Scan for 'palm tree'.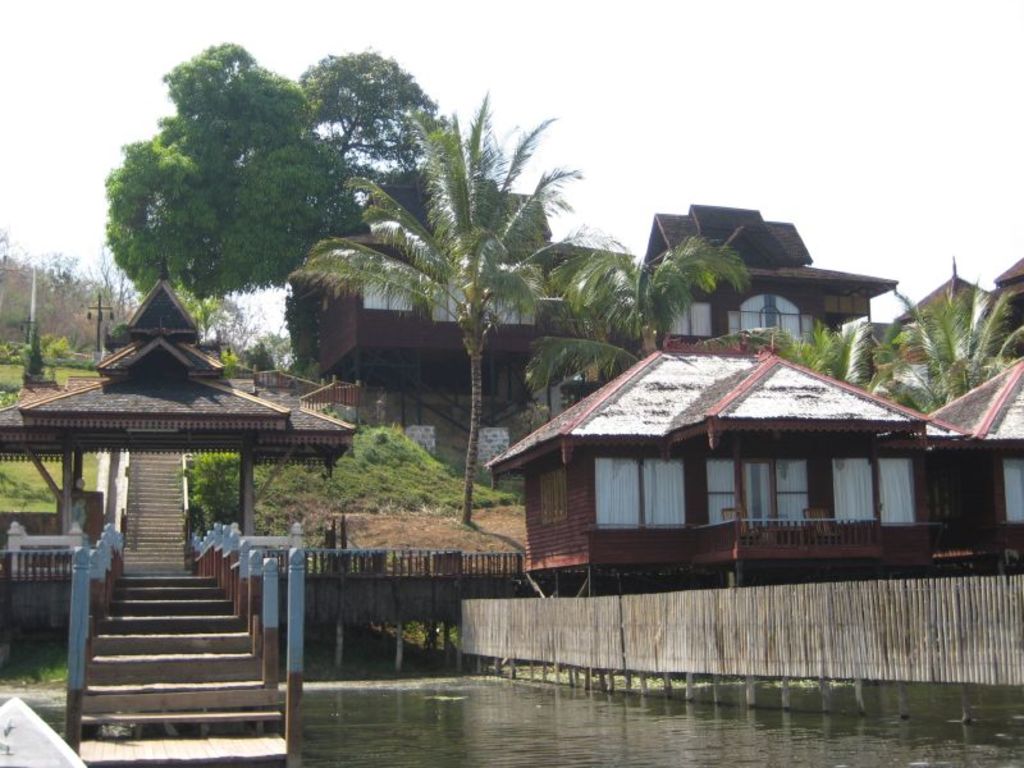
Scan result: bbox(879, 296, 1019, 467).
